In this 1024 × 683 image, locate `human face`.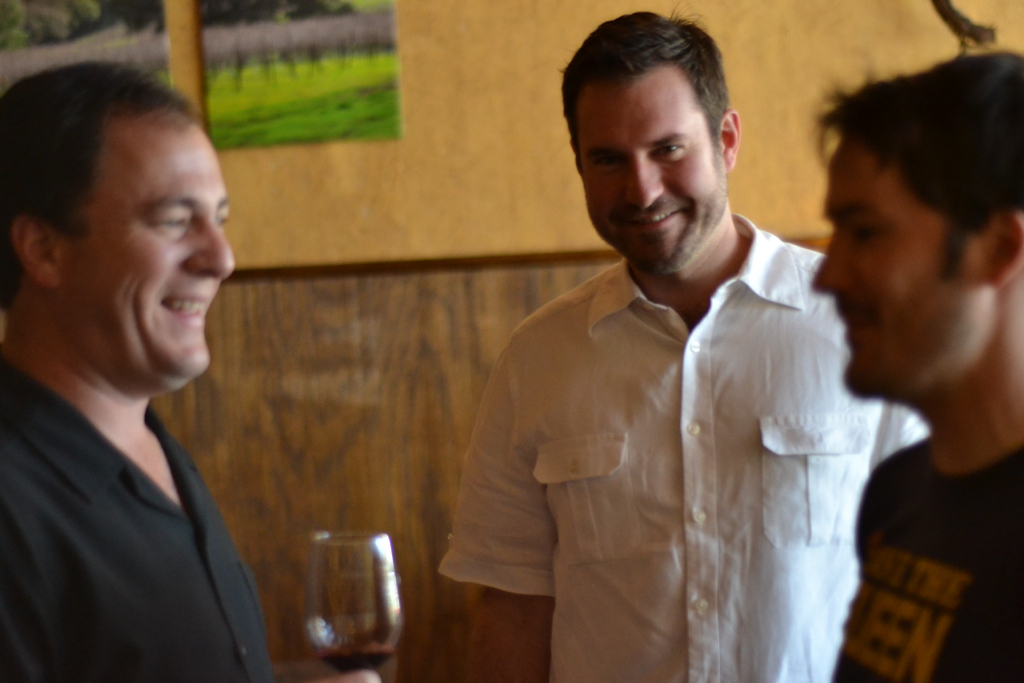
Bounding box: <box>802,133,965,395</box>.
